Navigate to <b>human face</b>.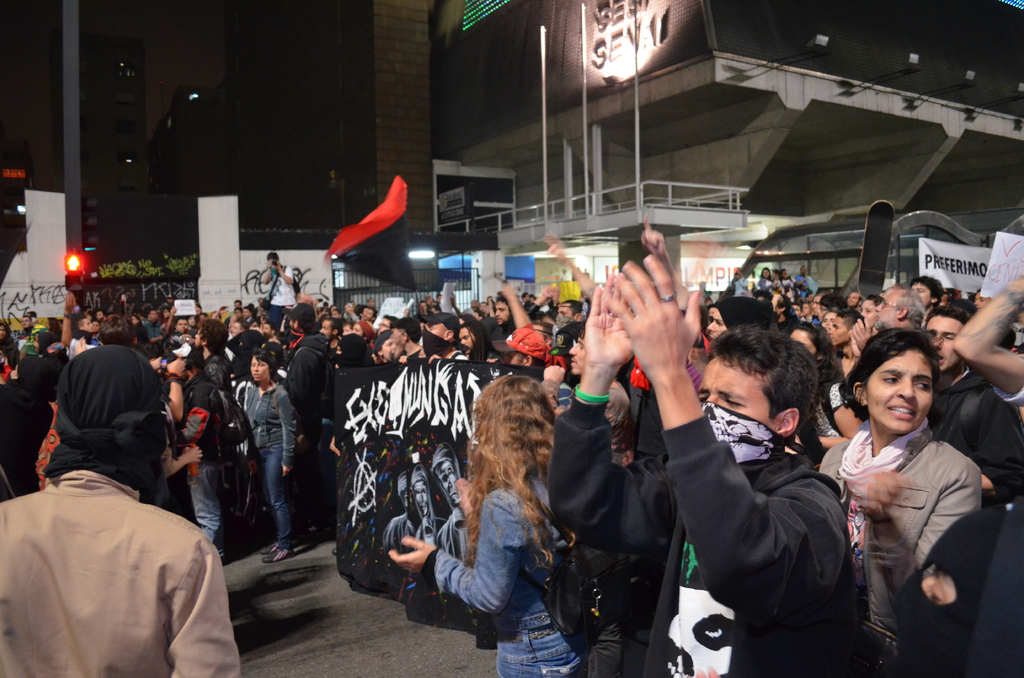
Navigation target: x1=828, y1=314, x2=847, y2=346.
